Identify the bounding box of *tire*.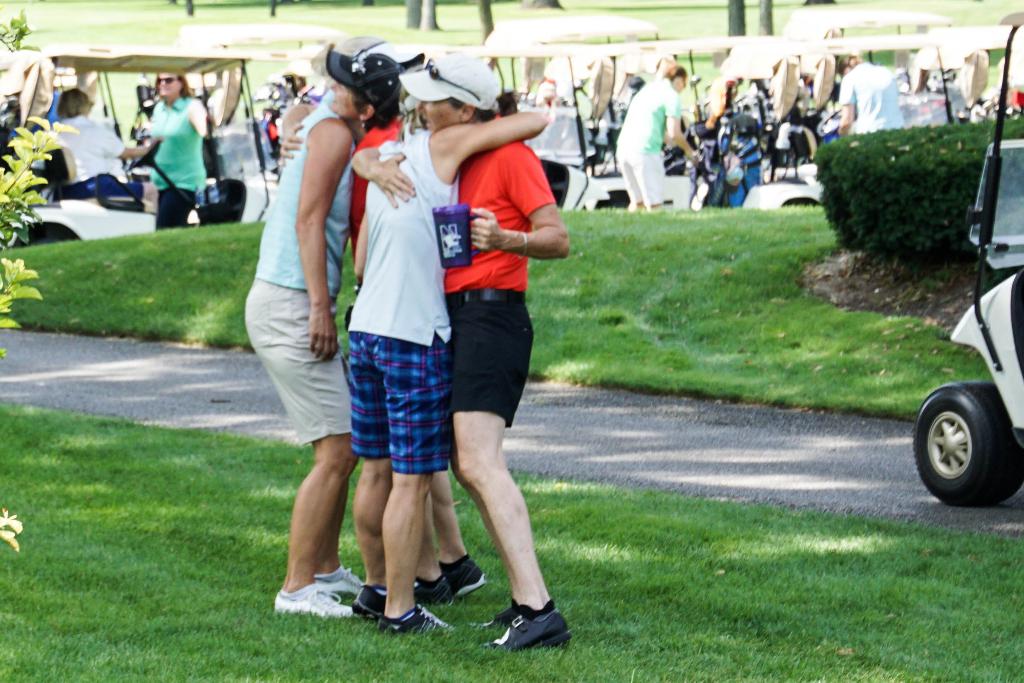
bbox=(931, 374, 1009, 509).
